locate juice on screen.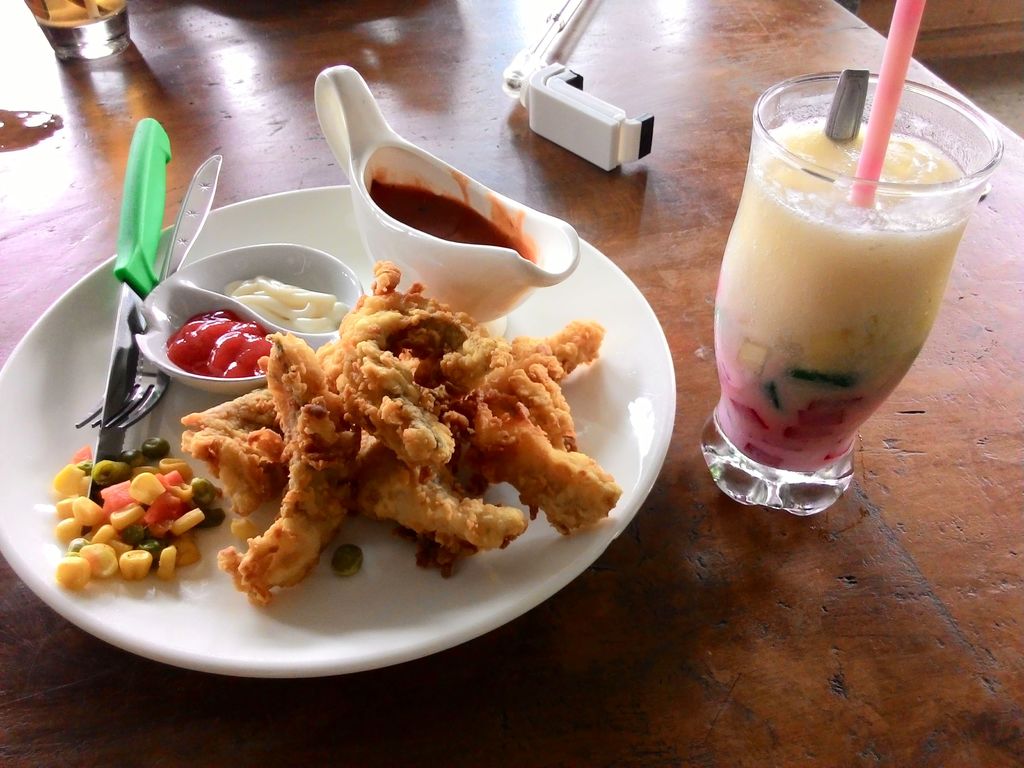
On screen at 707/121/977/492.
